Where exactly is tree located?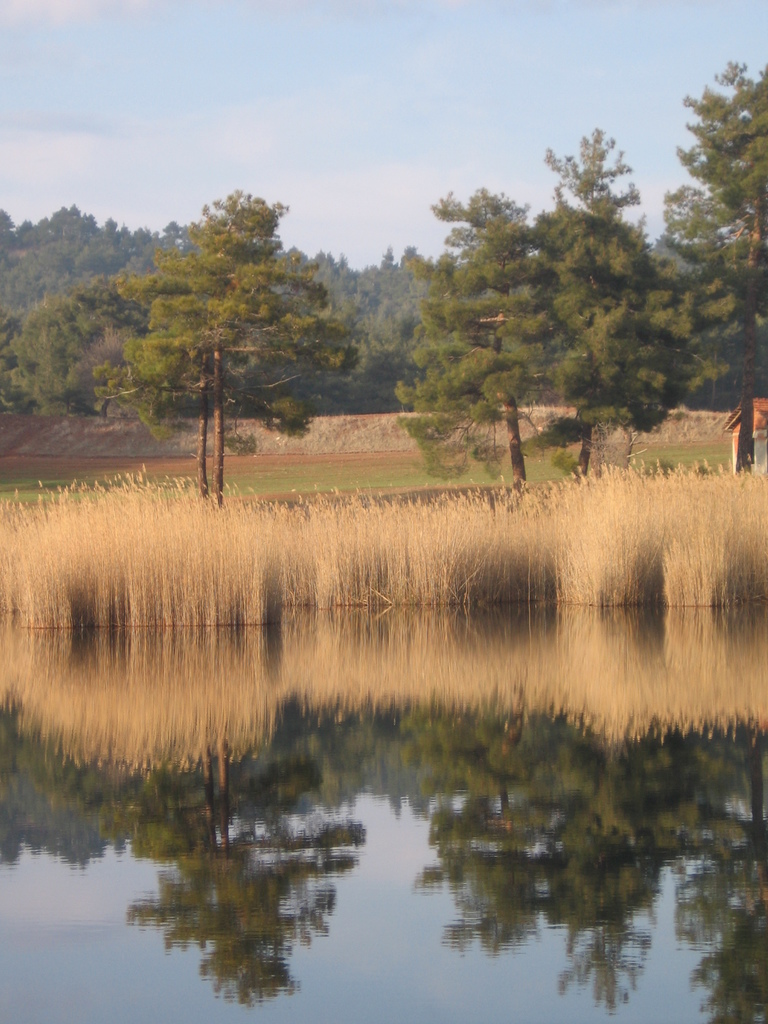
Its bounding box is BBox(655, 47, 765, 463).
